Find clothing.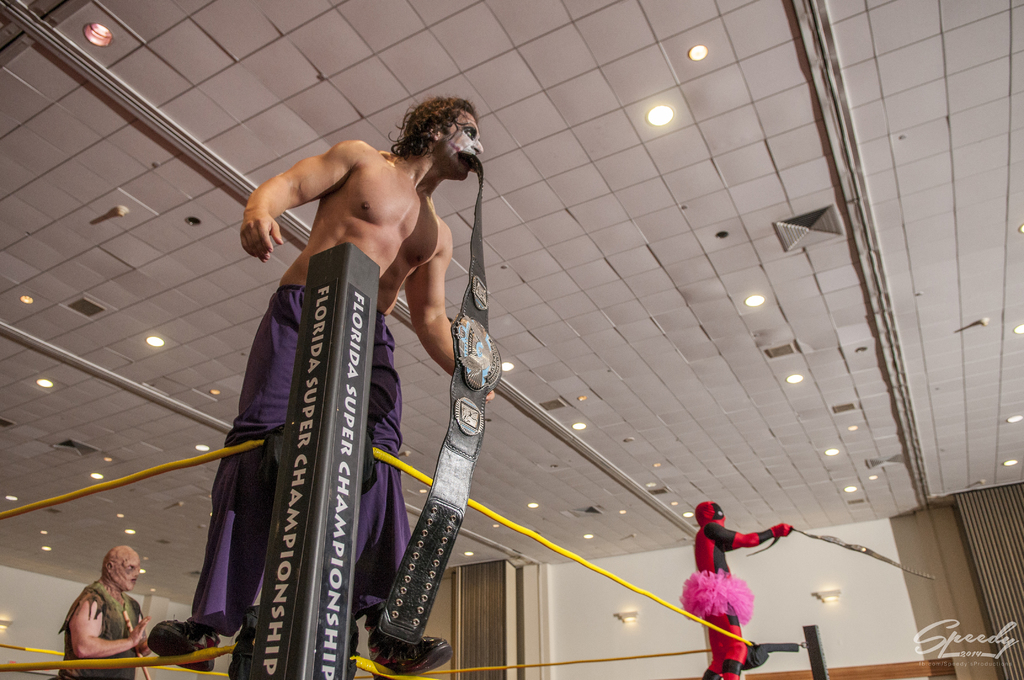
[x1=694, y1=492, x2=792, y2=679].
